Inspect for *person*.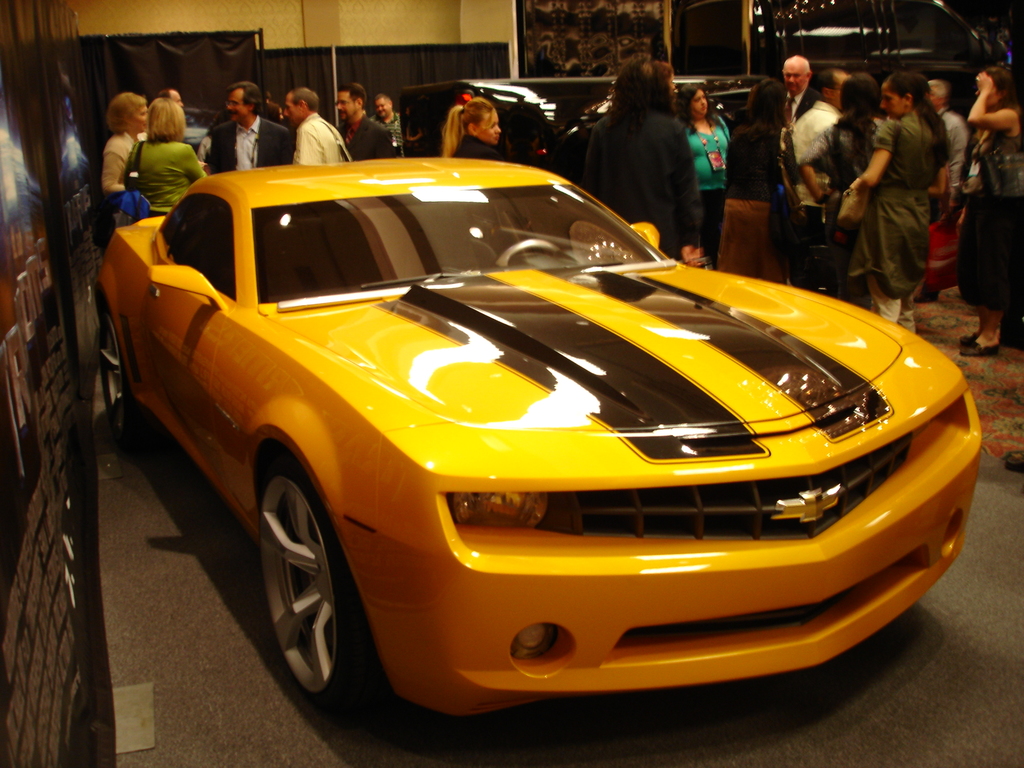
Inspection: 506/119/548/169.
